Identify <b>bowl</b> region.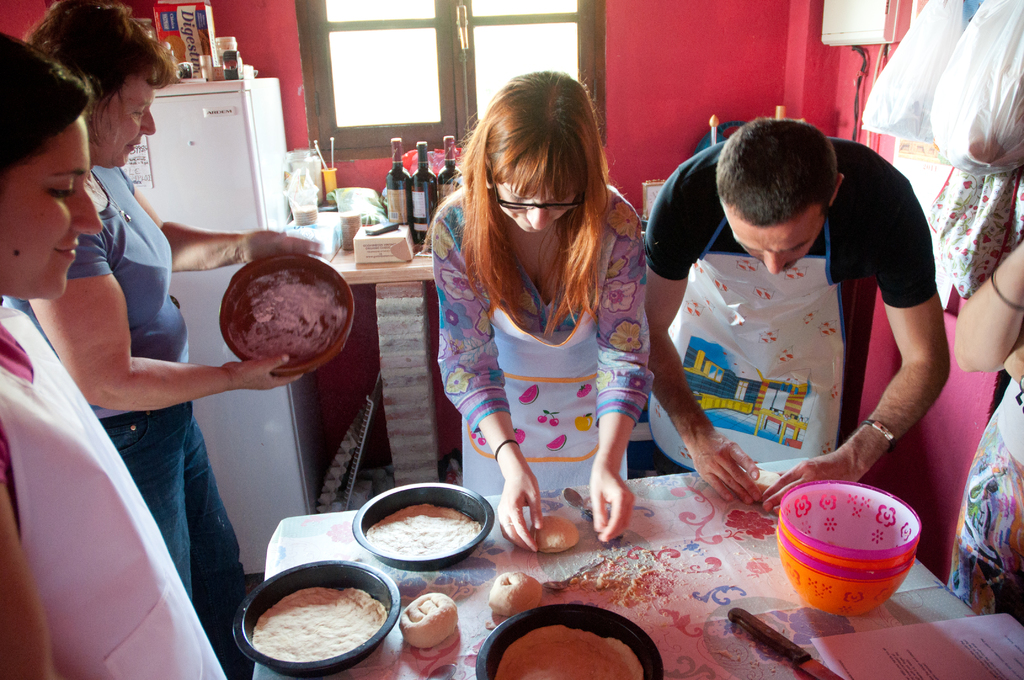
Region: 216,253,355,373.
